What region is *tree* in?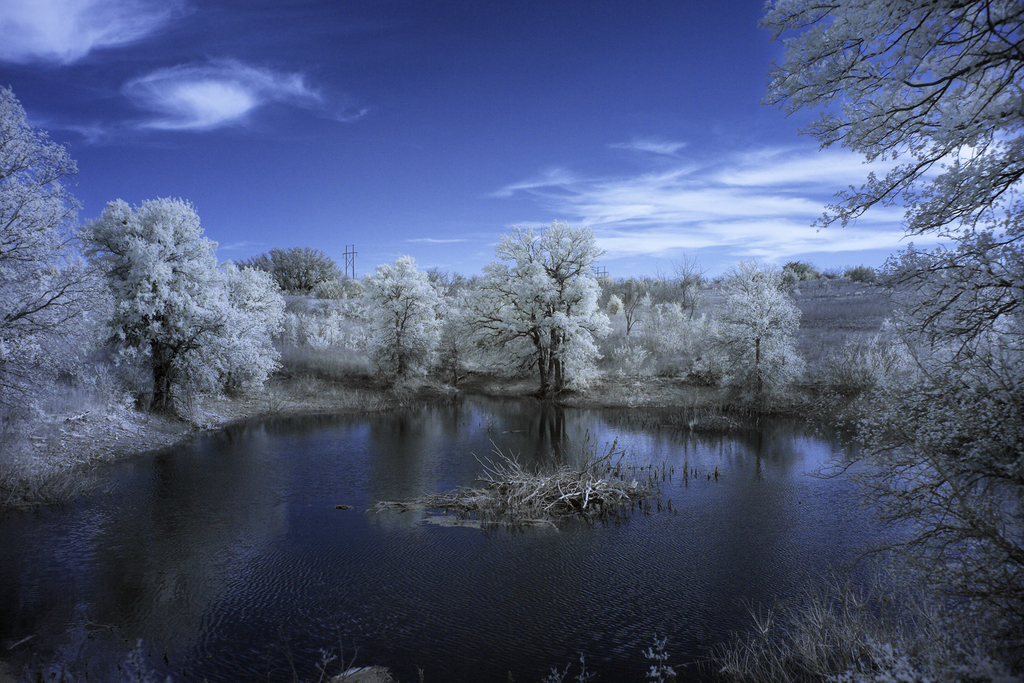
<bbox>734, 267, 805, 393</bbox>.
